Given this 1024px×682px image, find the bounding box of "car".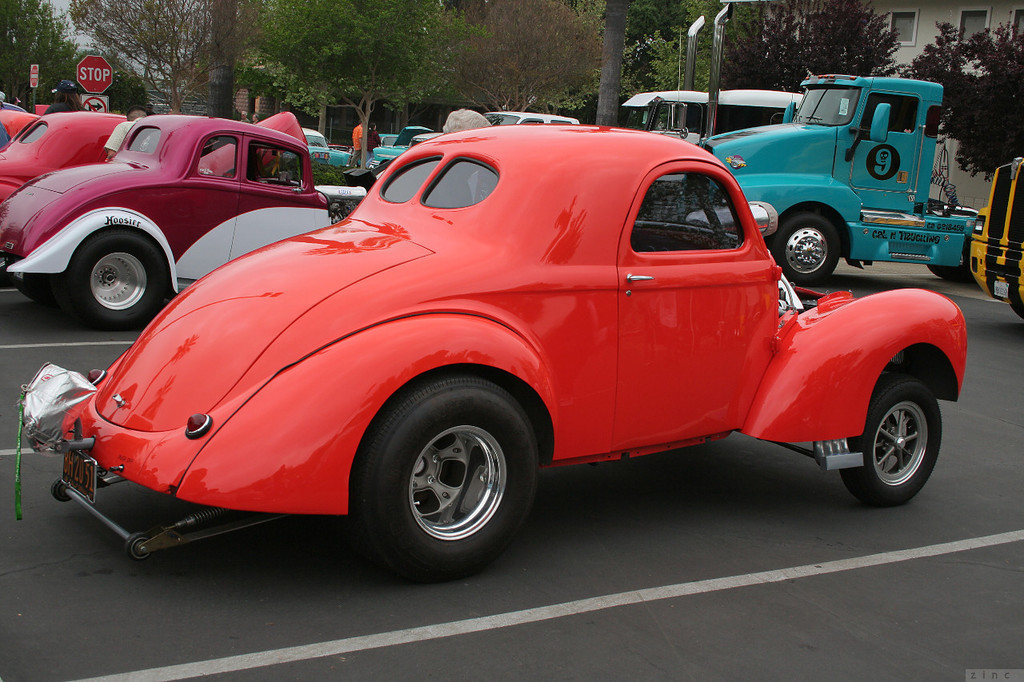
box=[369, 123, 432, 157].
